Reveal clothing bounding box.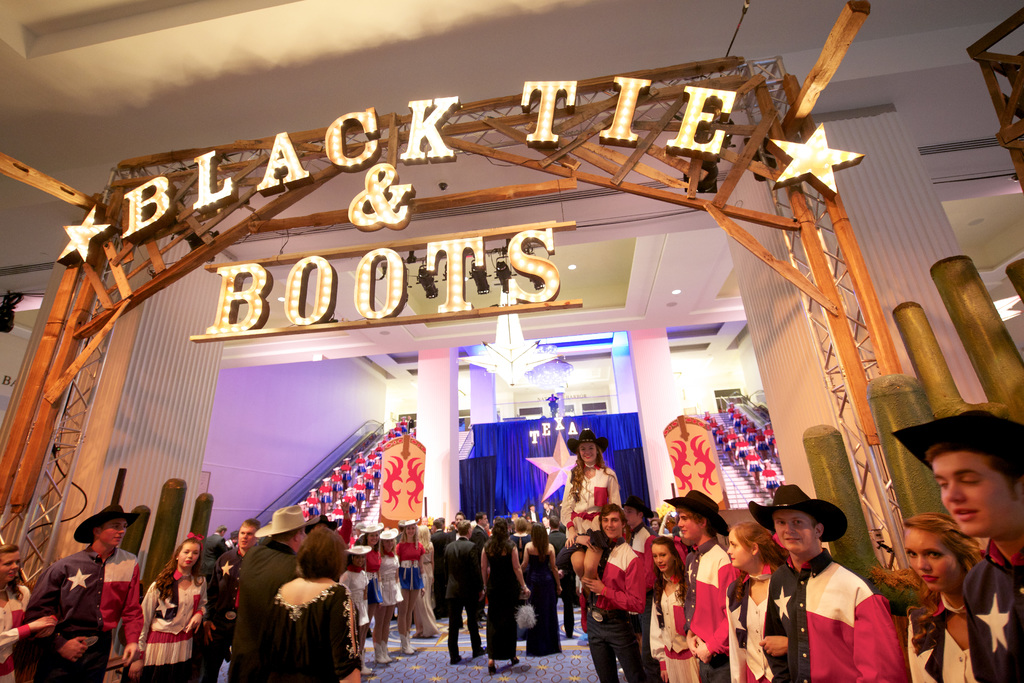
Revealed: crop(200, 530, 228, 566).
